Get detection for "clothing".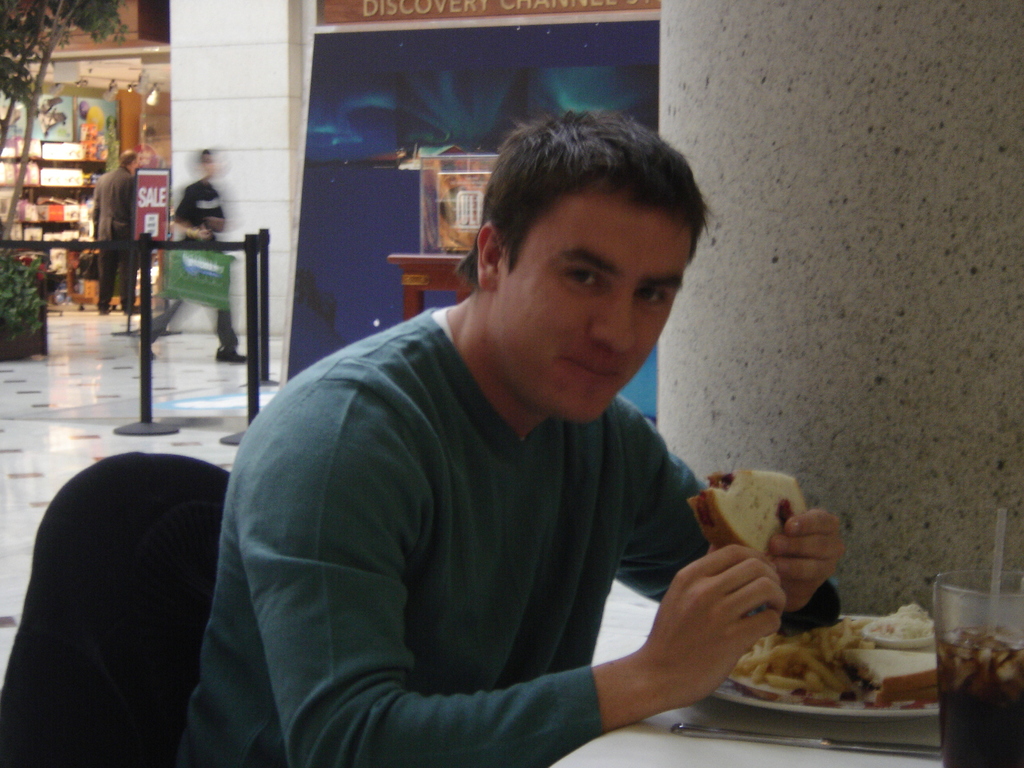
Detection: (x1=152, y1=175, x2=237, y2=352).
